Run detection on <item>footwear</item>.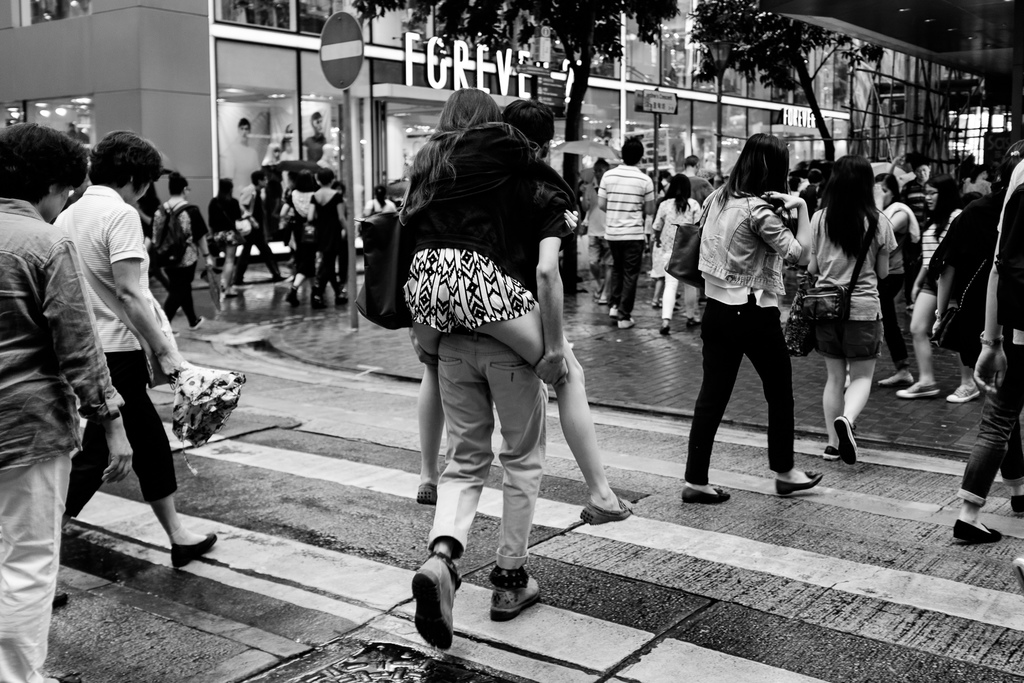
Result: <region>169, 528, 217, 572</region>.
